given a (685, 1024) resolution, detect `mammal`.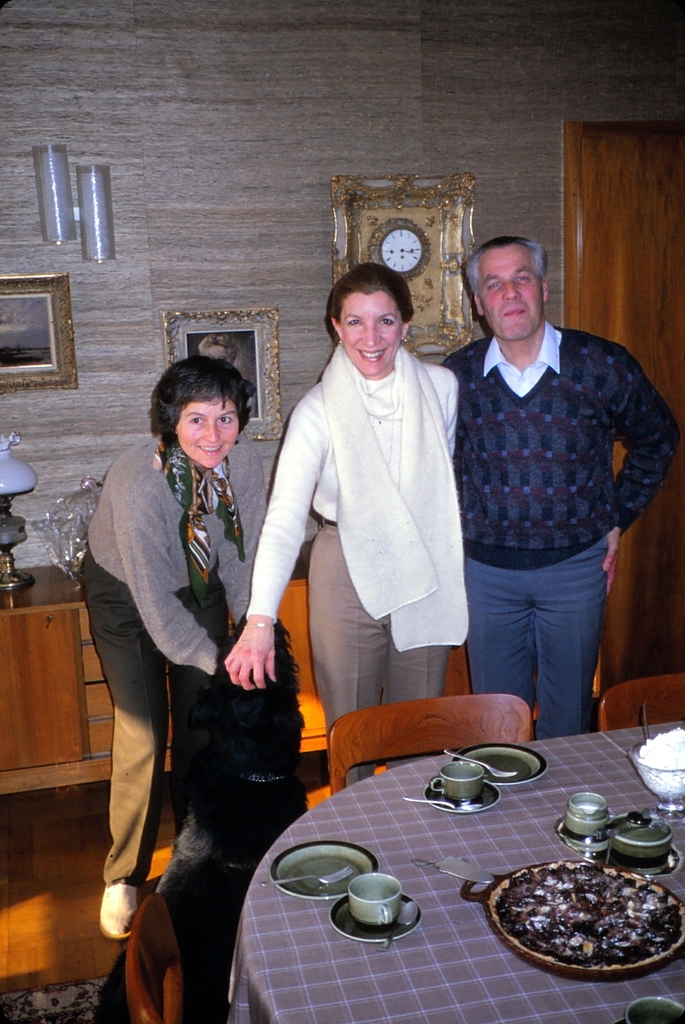
select_region(254, 247, 482, 792).
